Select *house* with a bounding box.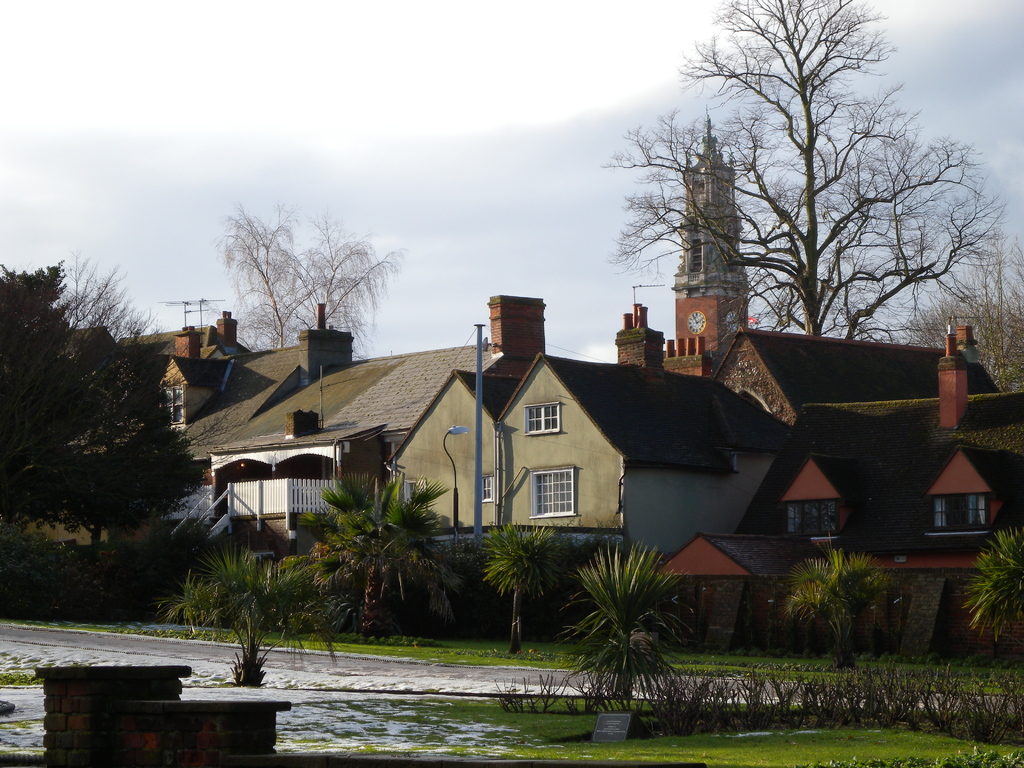
(left=800, top=321, right=1022, bottom=671).
